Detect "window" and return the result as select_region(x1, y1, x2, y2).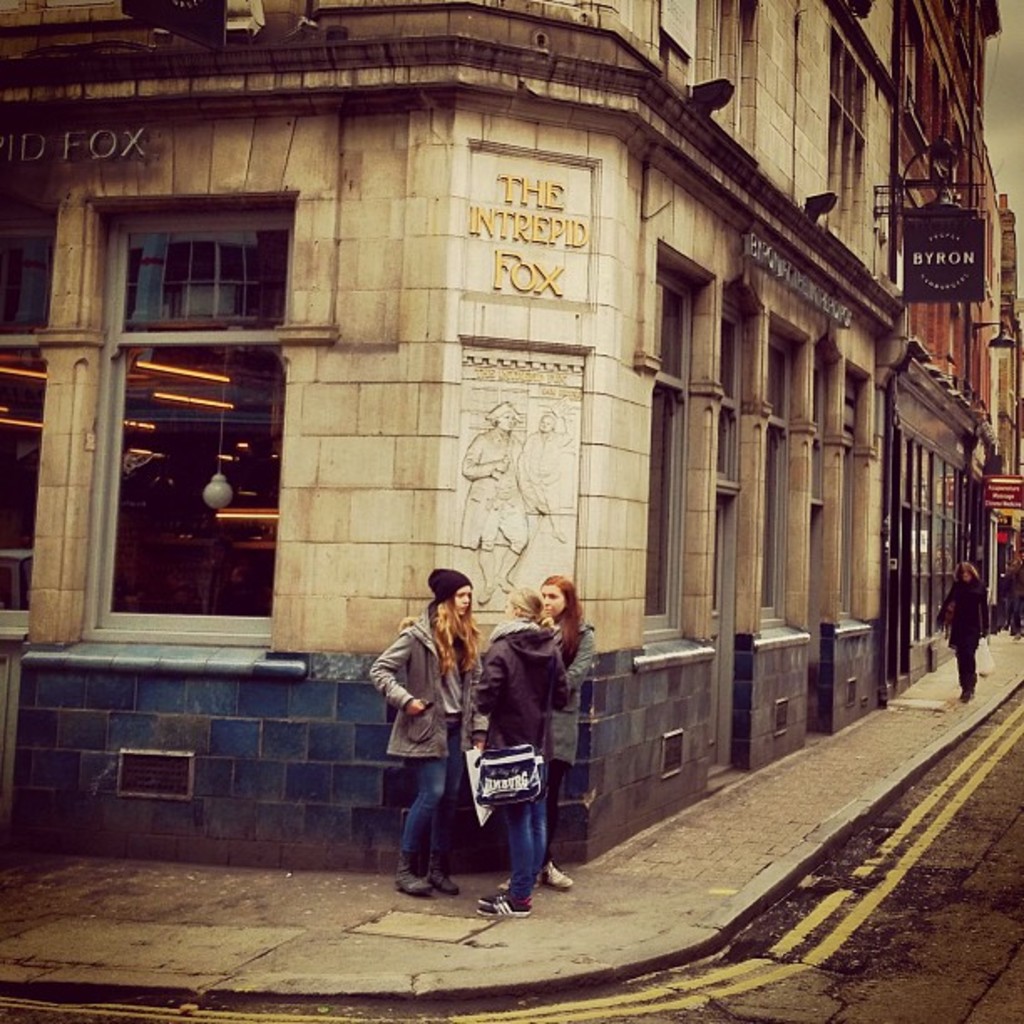
select_region(653, 269, 694, 641).
